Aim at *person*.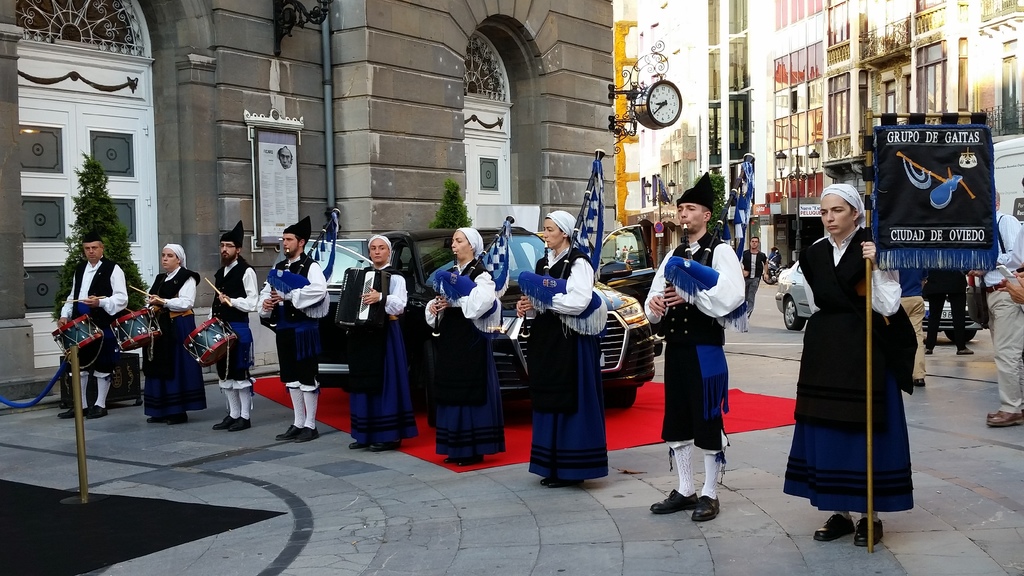
Aimed at x1=209 y1=232 x2=257 y2=431.
